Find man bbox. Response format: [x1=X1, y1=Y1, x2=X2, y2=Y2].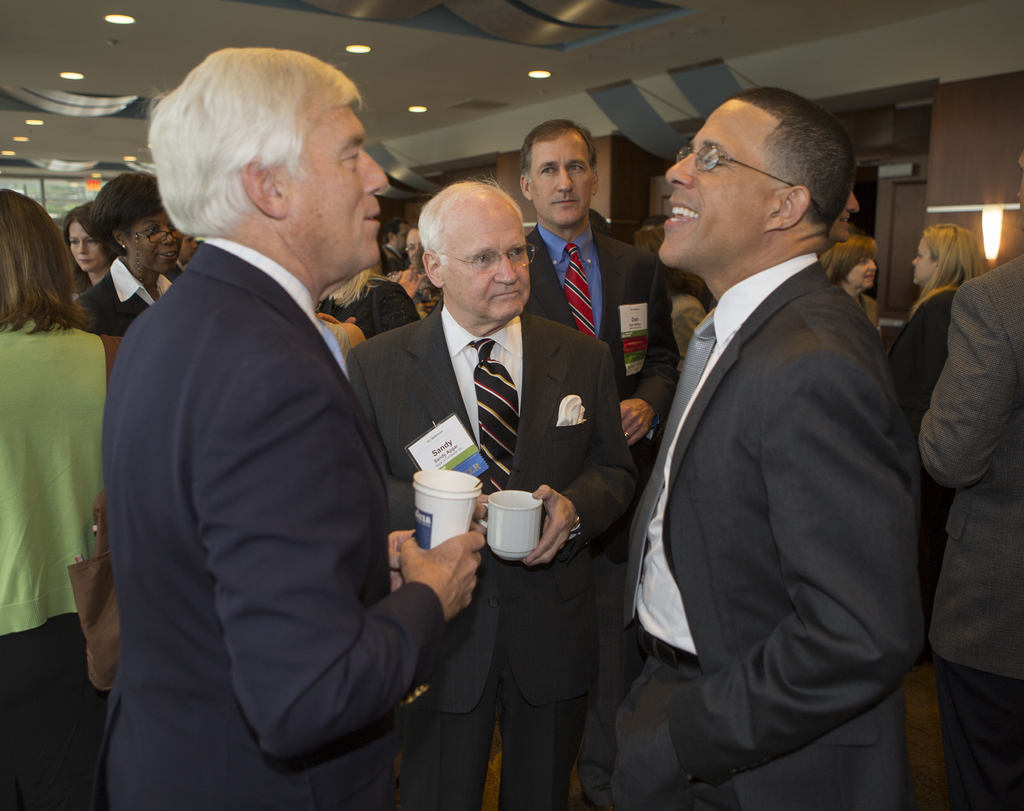
[x1=378, y1=211, x2=426, y2=265].
